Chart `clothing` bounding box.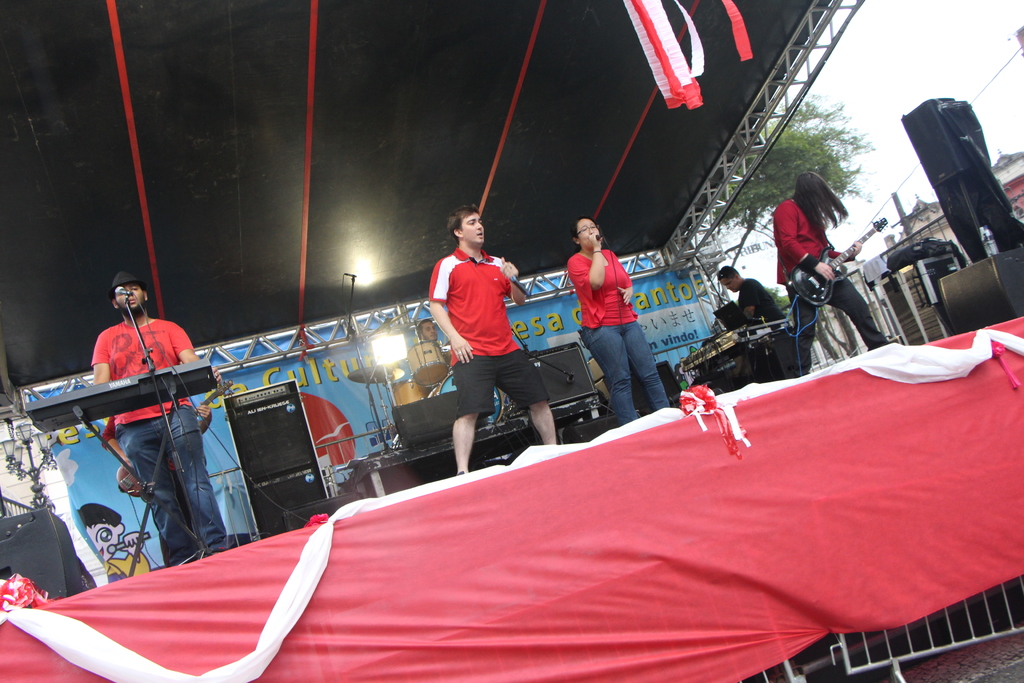
Charted: [89,323,237,572].
